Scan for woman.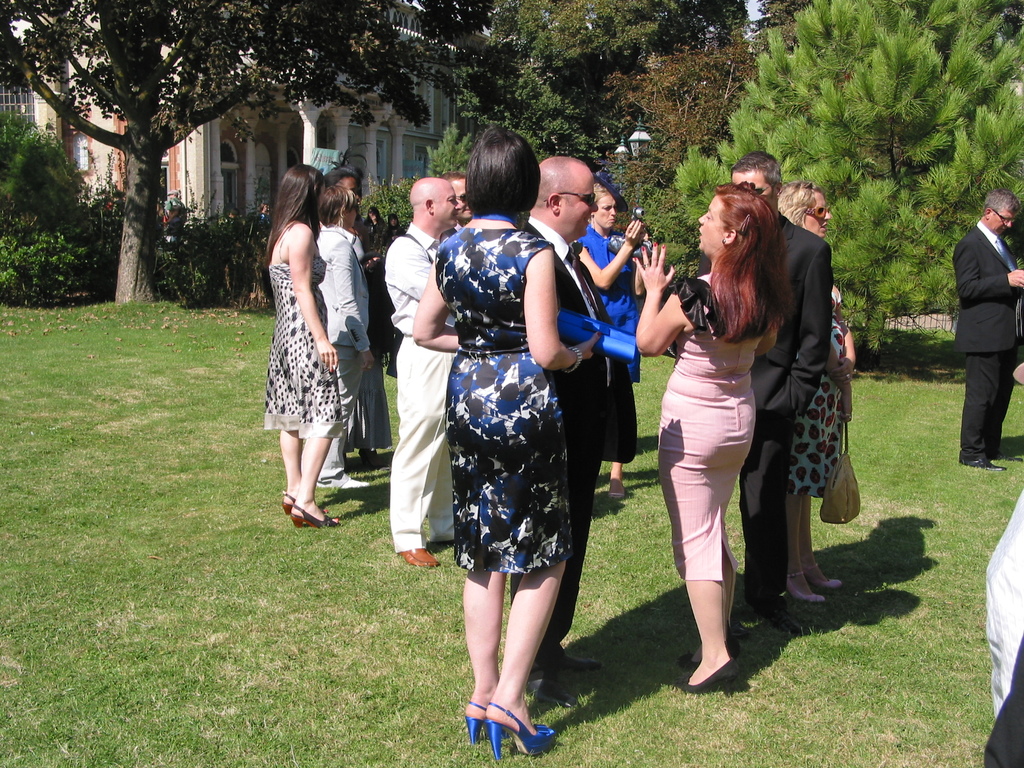
Scan result: <region>262, 165, 342, 532</region>.
